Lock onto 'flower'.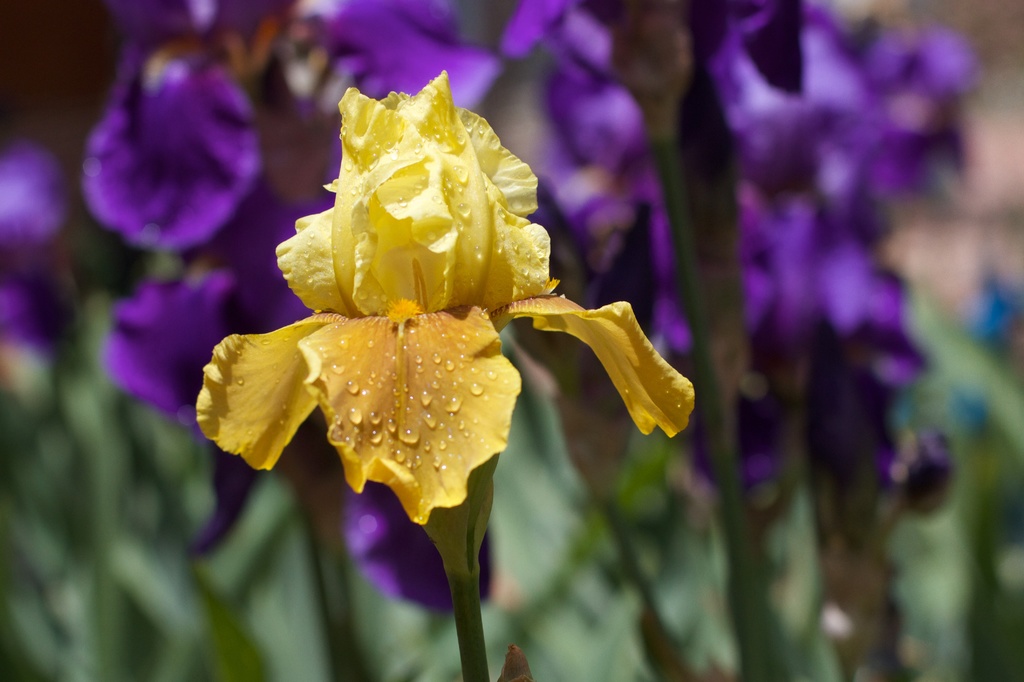
Locked: [82,0,297,253].
